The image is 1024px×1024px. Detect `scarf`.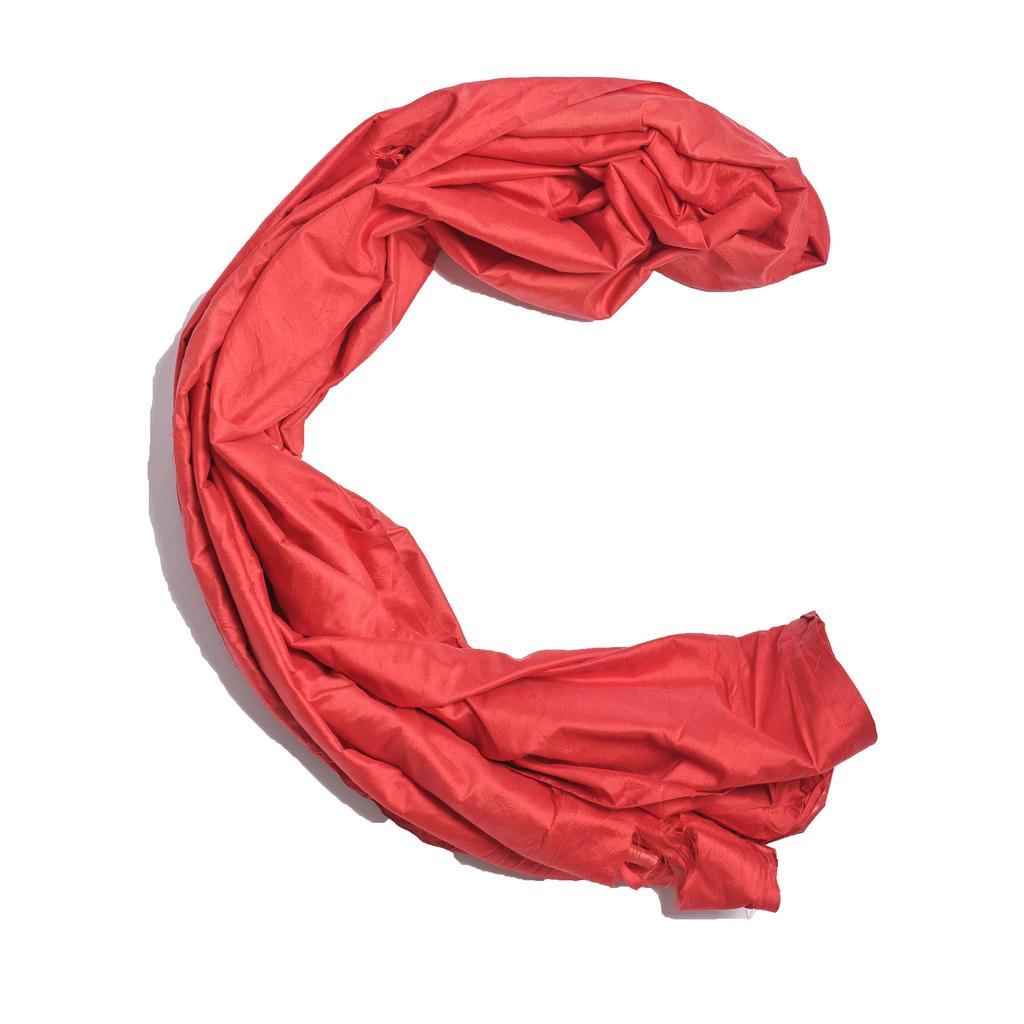
Detection: {"left": 167, "top": 67, "right": 874, "bottom": 918}.
